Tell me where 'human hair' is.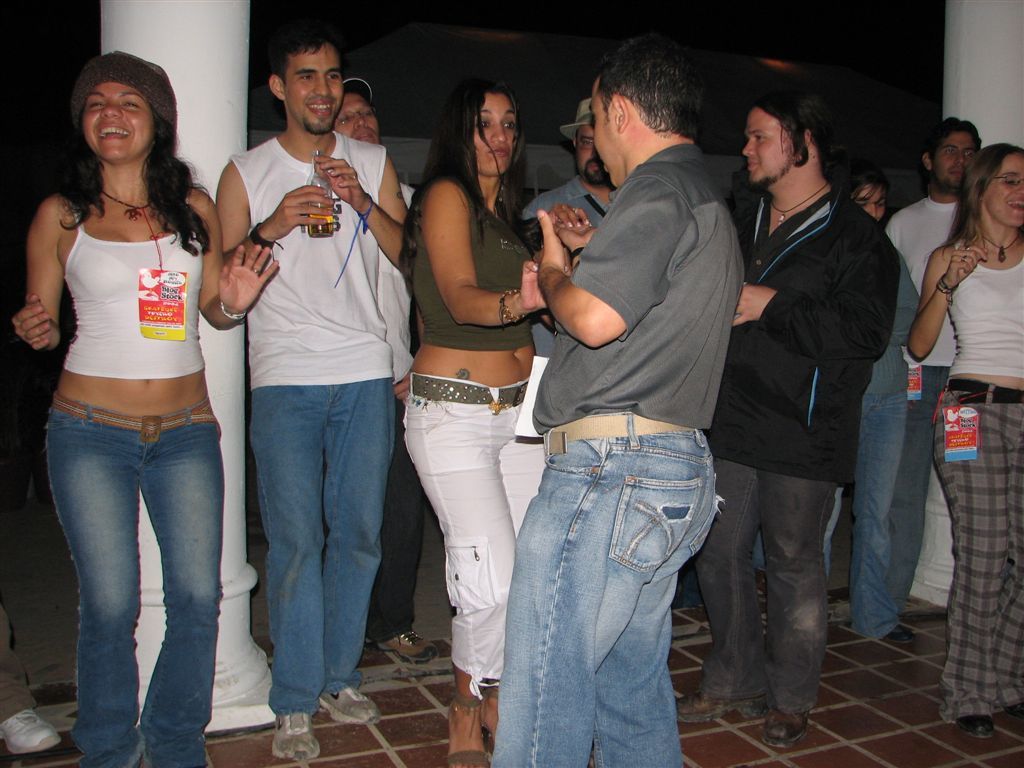
'human hair' is at BBox(924, 141, 1023, 261).
